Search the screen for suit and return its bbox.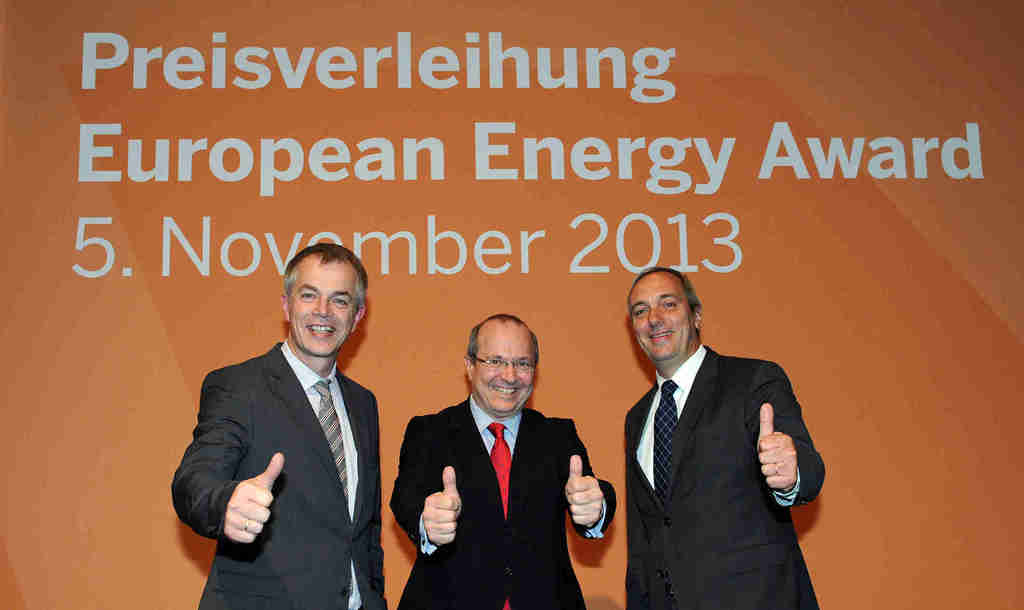
Found: (left=621, top=339, right=826, bottom=609).
